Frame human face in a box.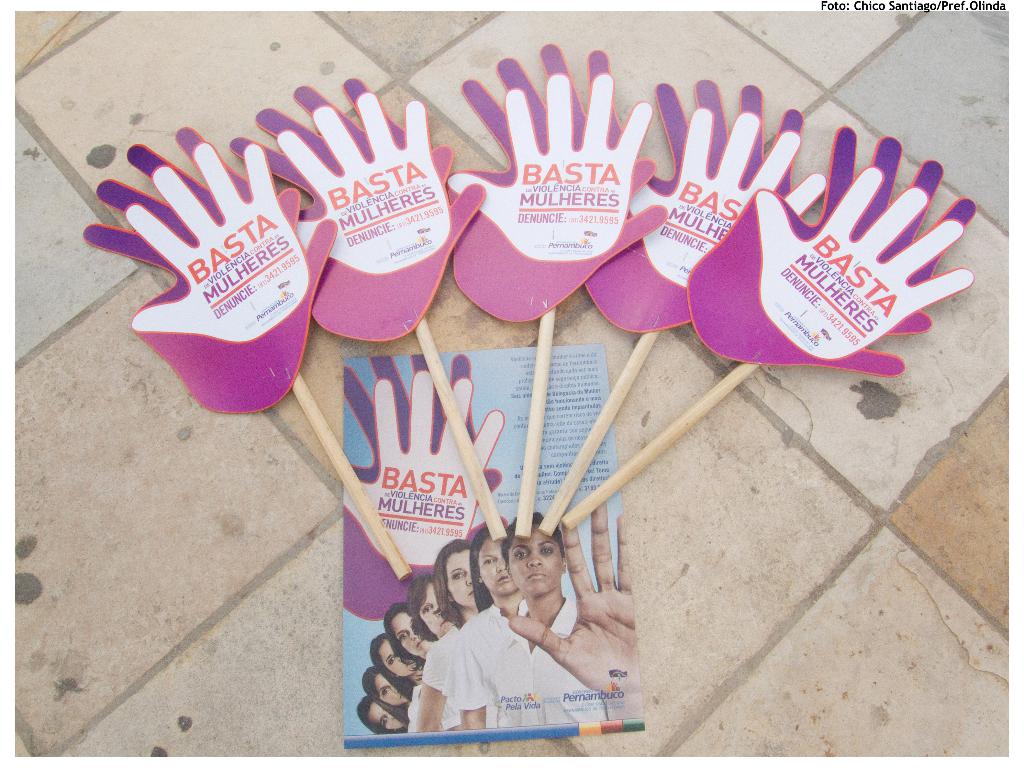
Rect(391, 607, 434, 653).
